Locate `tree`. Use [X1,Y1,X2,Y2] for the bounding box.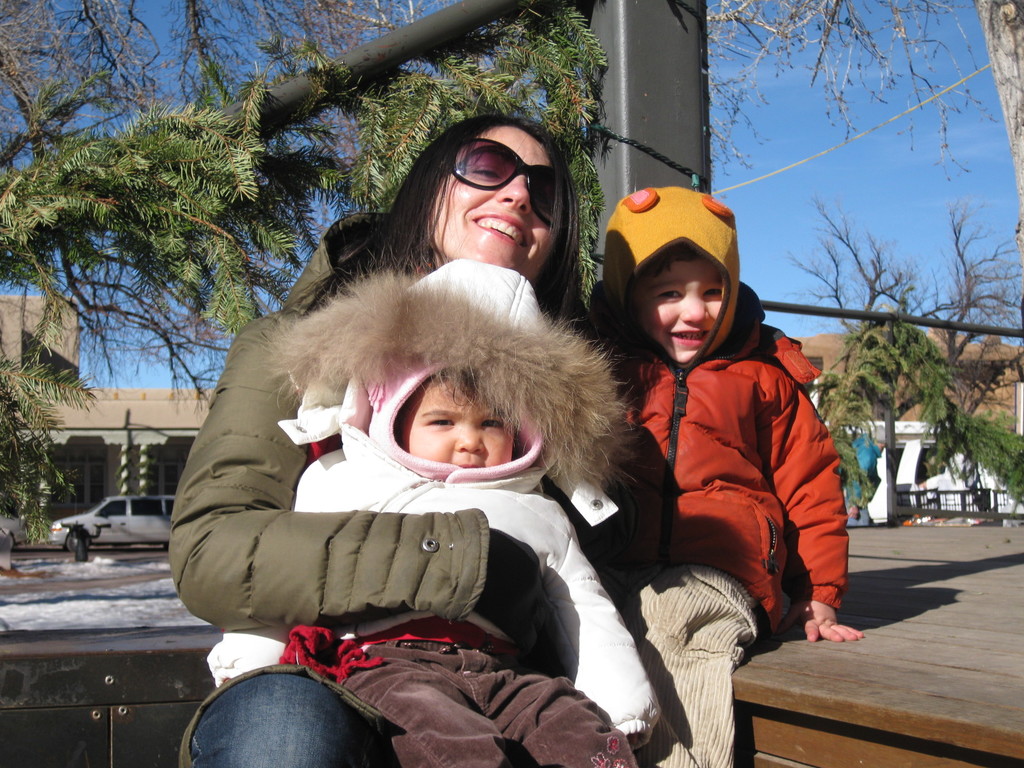
[697,0,1023,281].
